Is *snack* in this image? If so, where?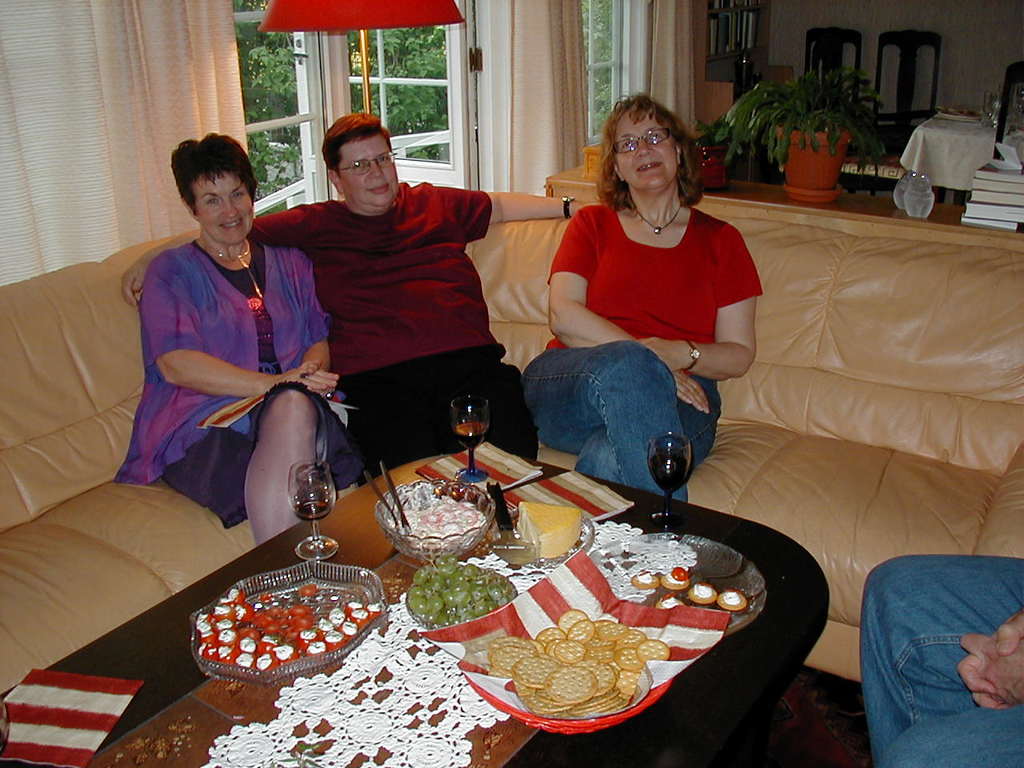
Yes, at box(658, 591, 682, 607).
